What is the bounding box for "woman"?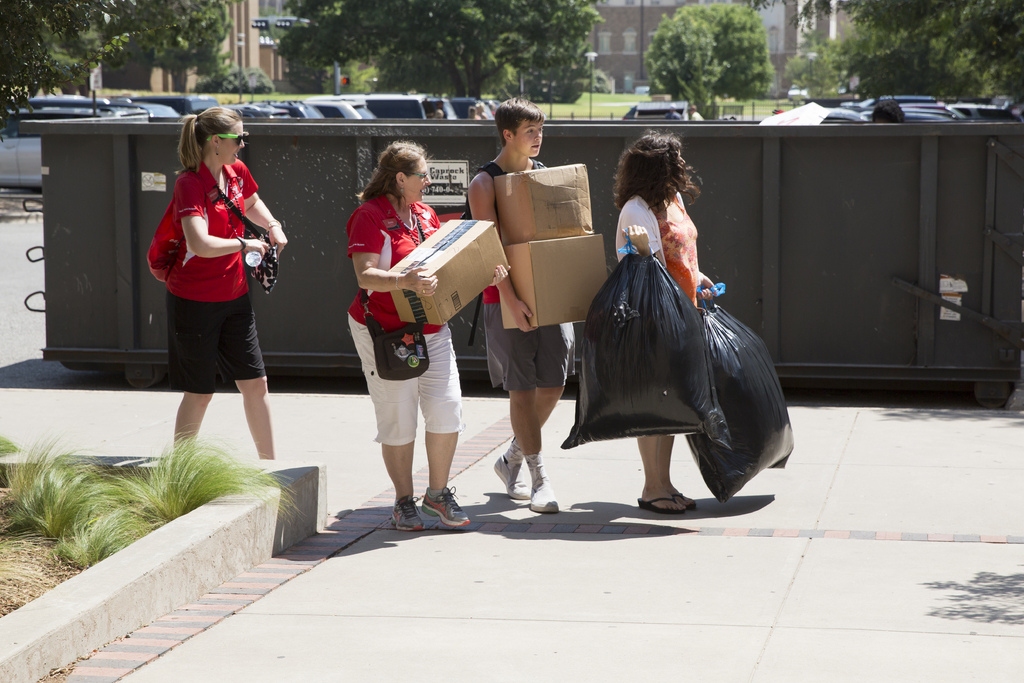
(x1=346, y1=140, x2=510, y2=529).
